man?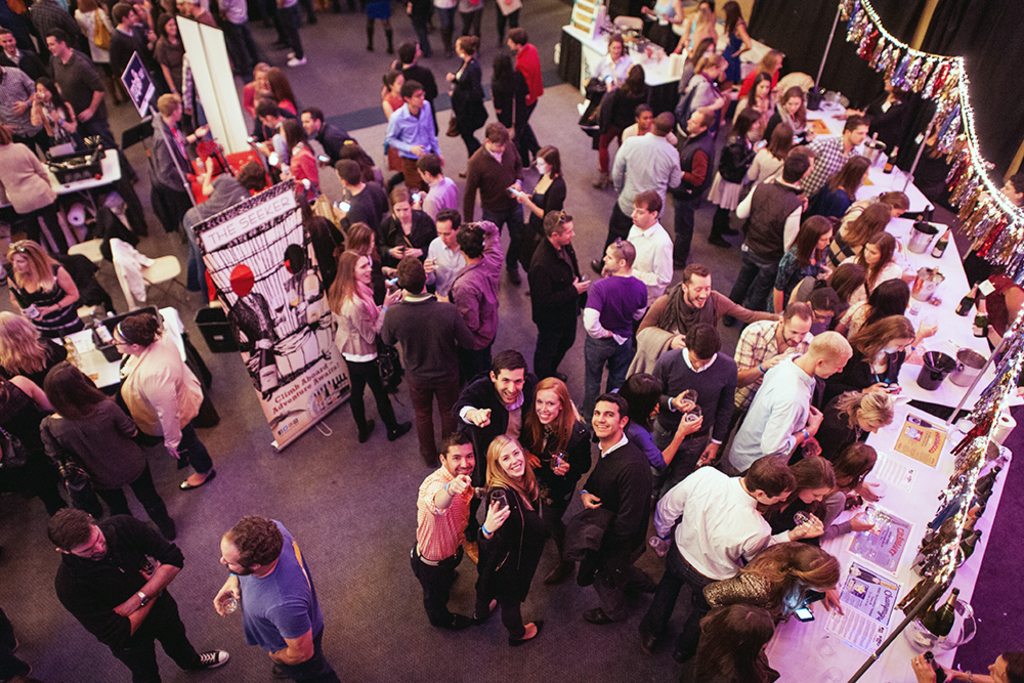
Rect(634, 262, 780, 356)
